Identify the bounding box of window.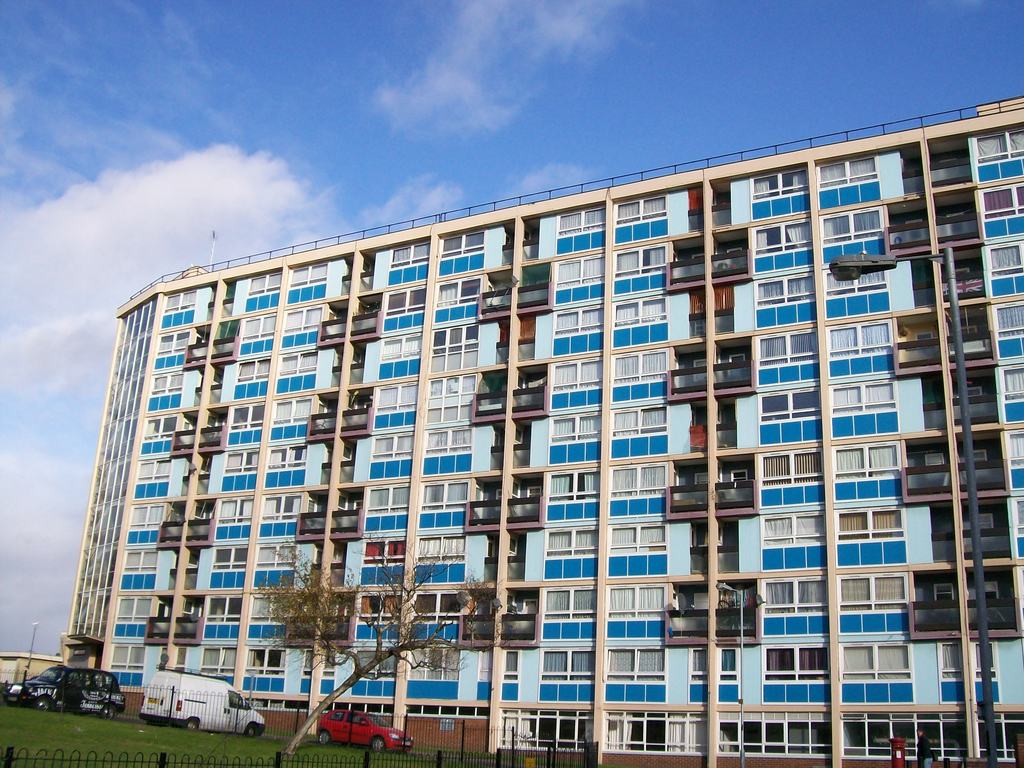
bbox=[503, 646, 520, 682].
